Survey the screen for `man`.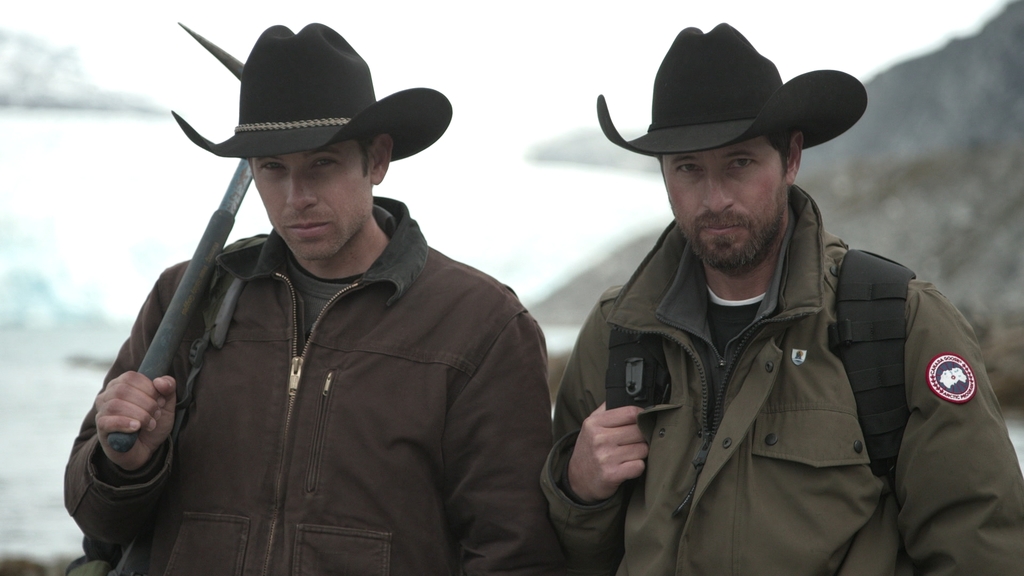
Survey found: [59,19,565,575].
